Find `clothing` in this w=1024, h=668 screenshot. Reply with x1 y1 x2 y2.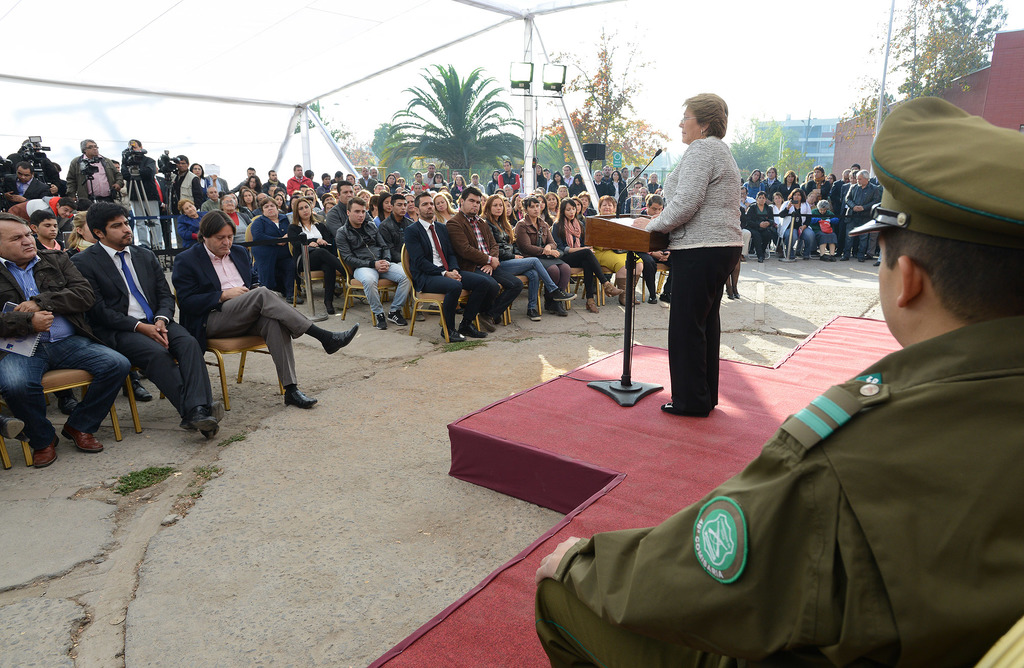
14 165 53 197.
